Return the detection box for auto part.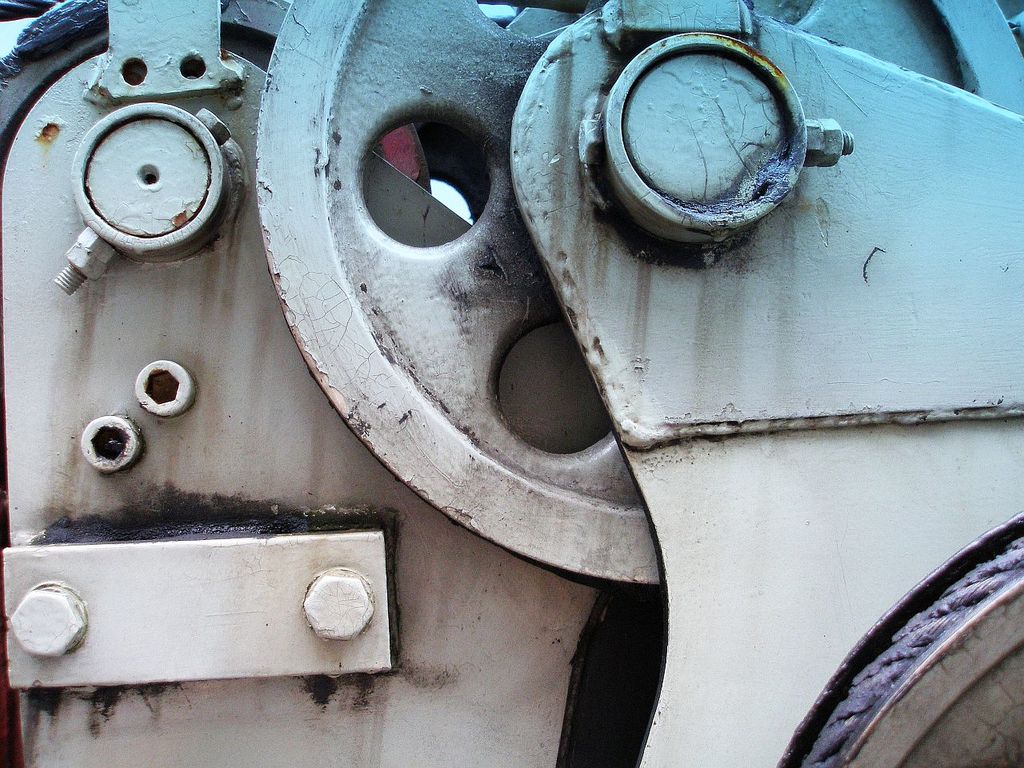
588:14:818:222.
